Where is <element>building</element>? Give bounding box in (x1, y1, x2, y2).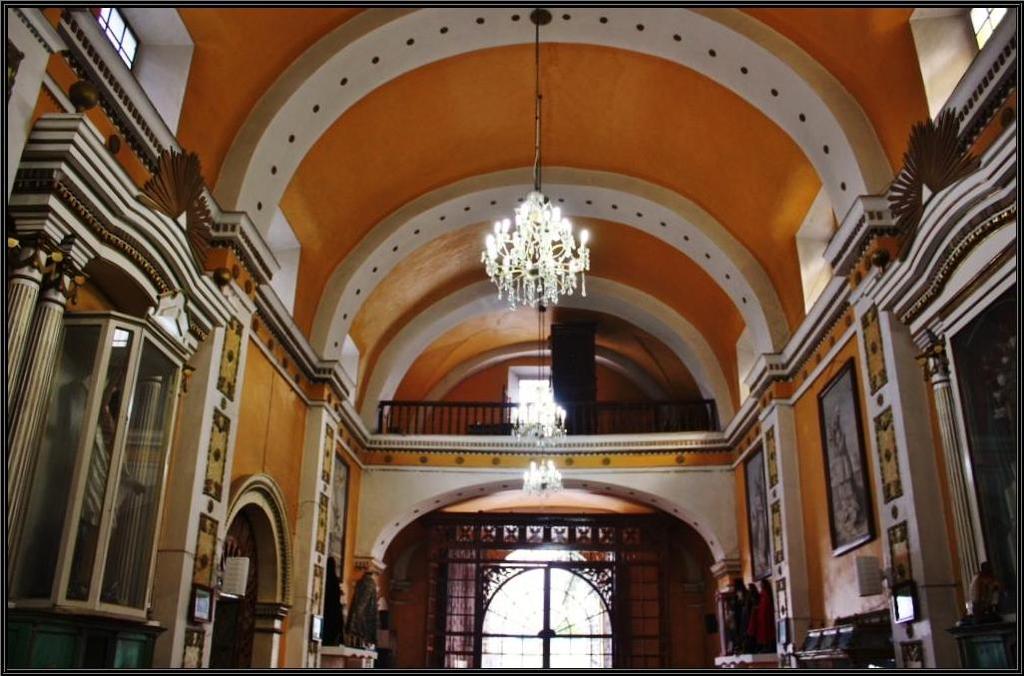
(0, 0, 1023, 675).
